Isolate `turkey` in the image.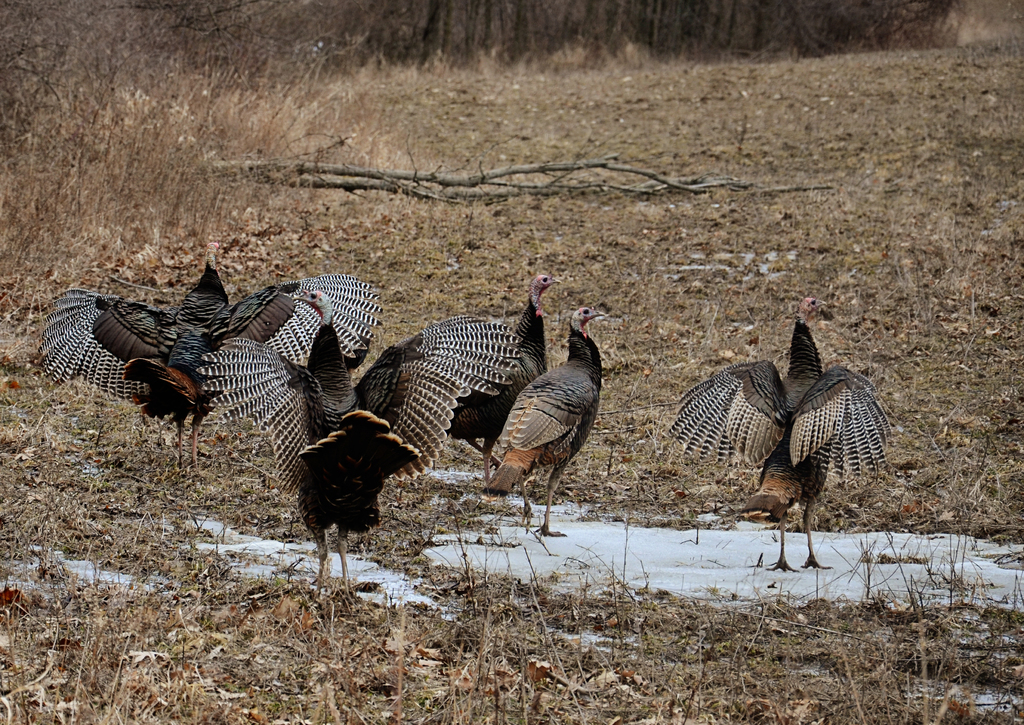
Isolated region: x1=34 y1=237 x2=383 y2=476.
